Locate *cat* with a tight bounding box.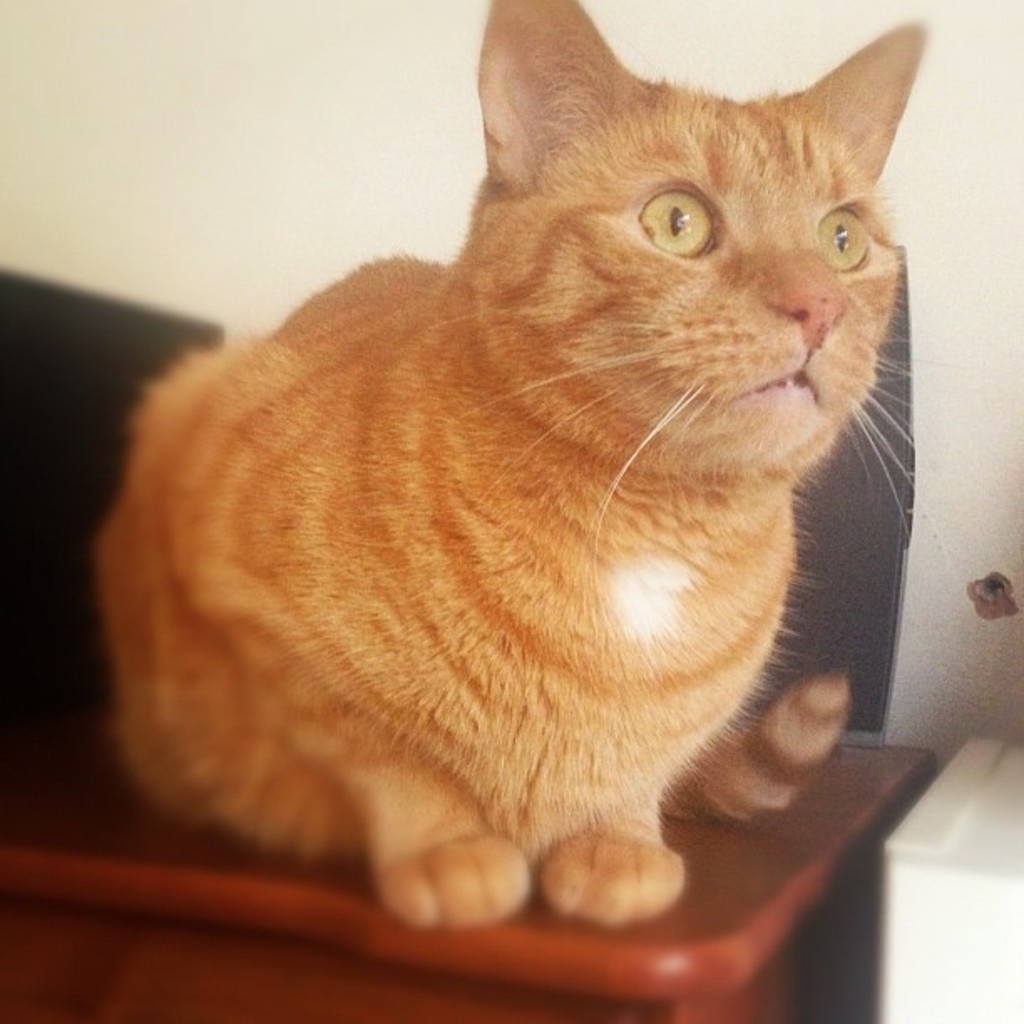
(x1=77, y1=0, x2=957, y2=935).
